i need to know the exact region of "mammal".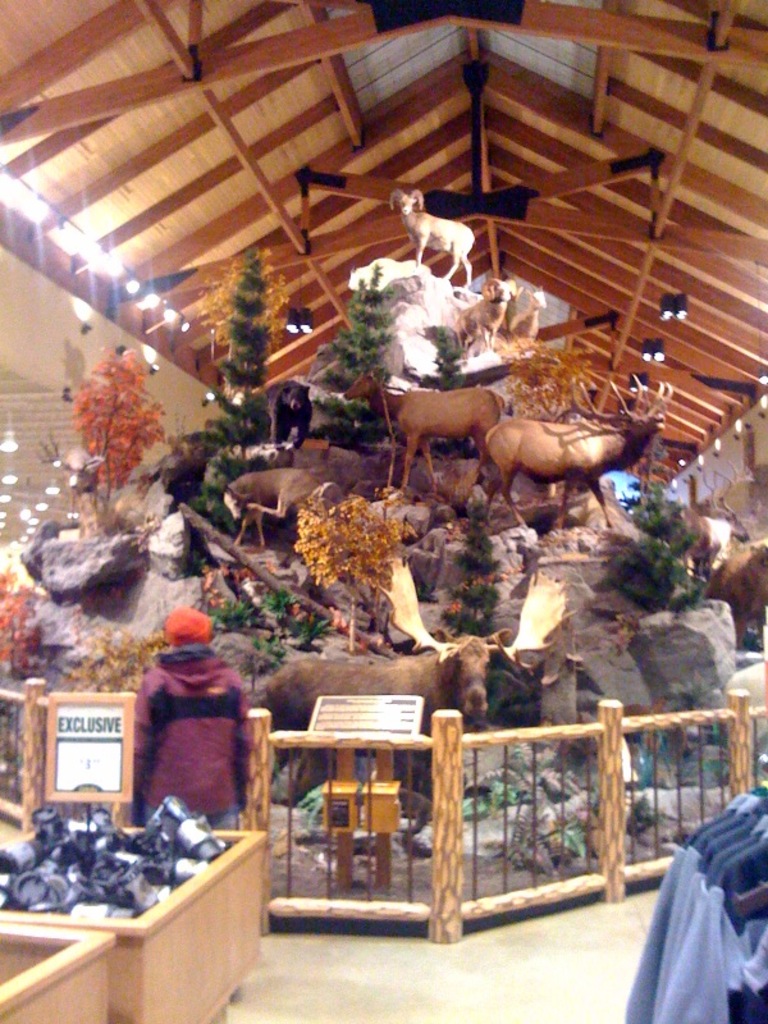
Region: 453:278:515:362.
